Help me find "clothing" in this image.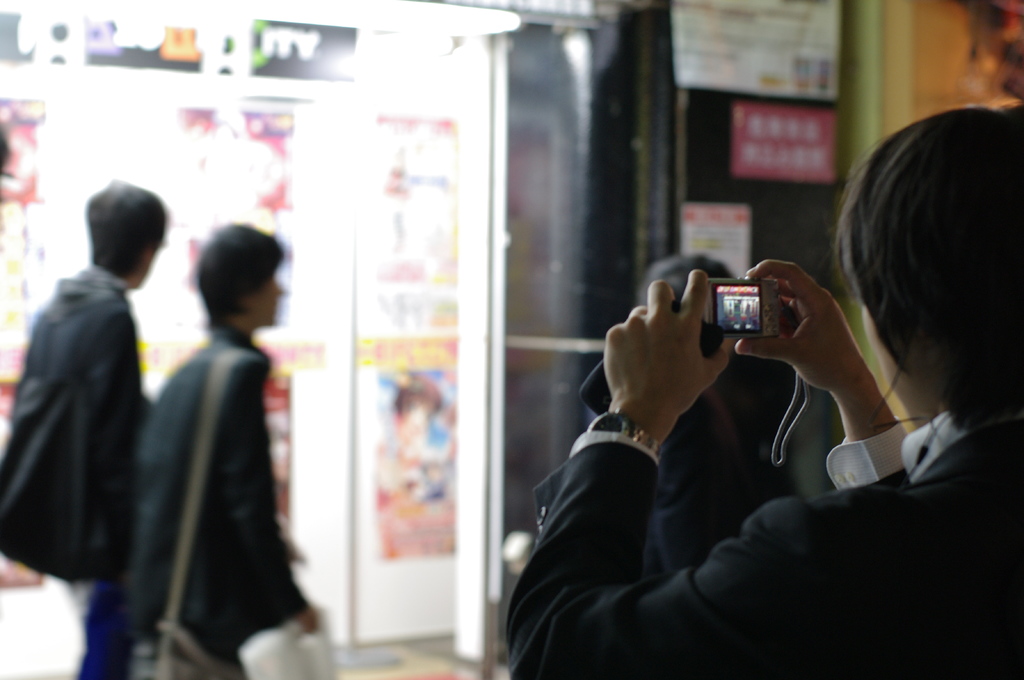
Found it: select_region(12, 201, 173, 640).
